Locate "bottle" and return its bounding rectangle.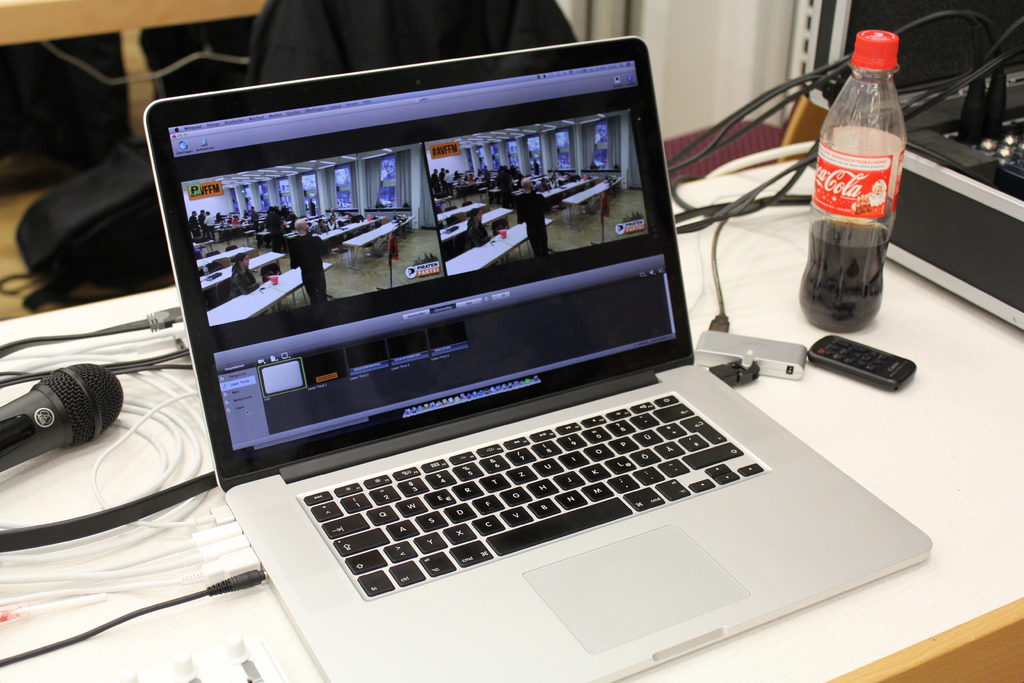
region(805, 35, 913, 334).
